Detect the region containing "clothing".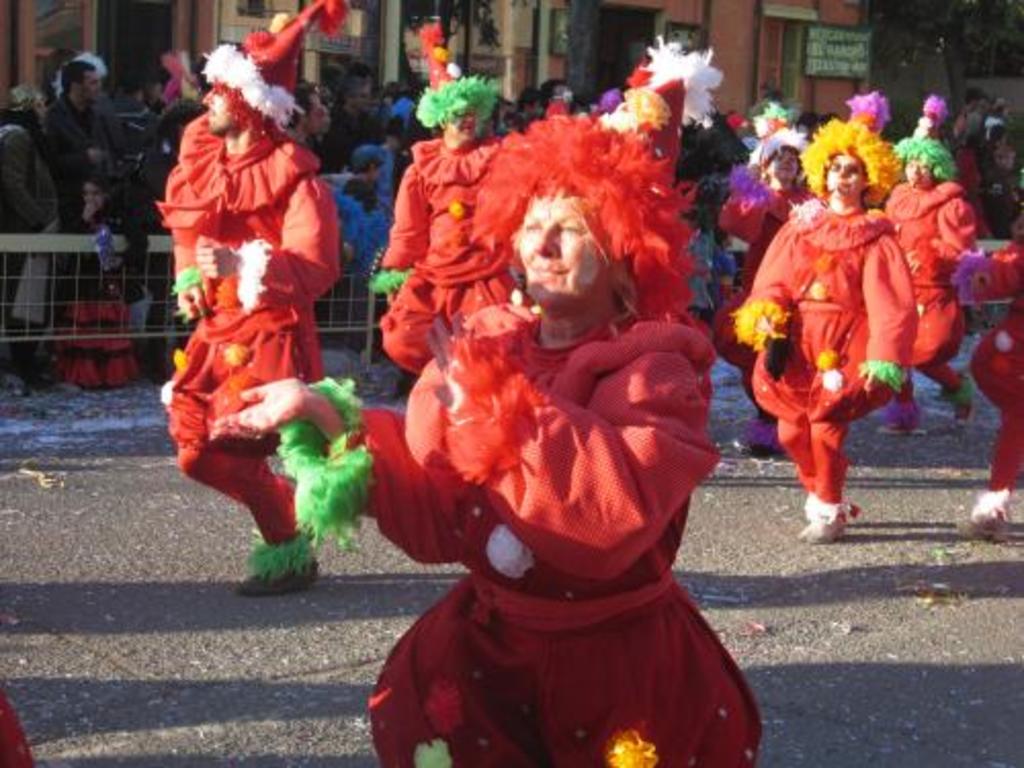
Rect(377, 8, 547, 373).
